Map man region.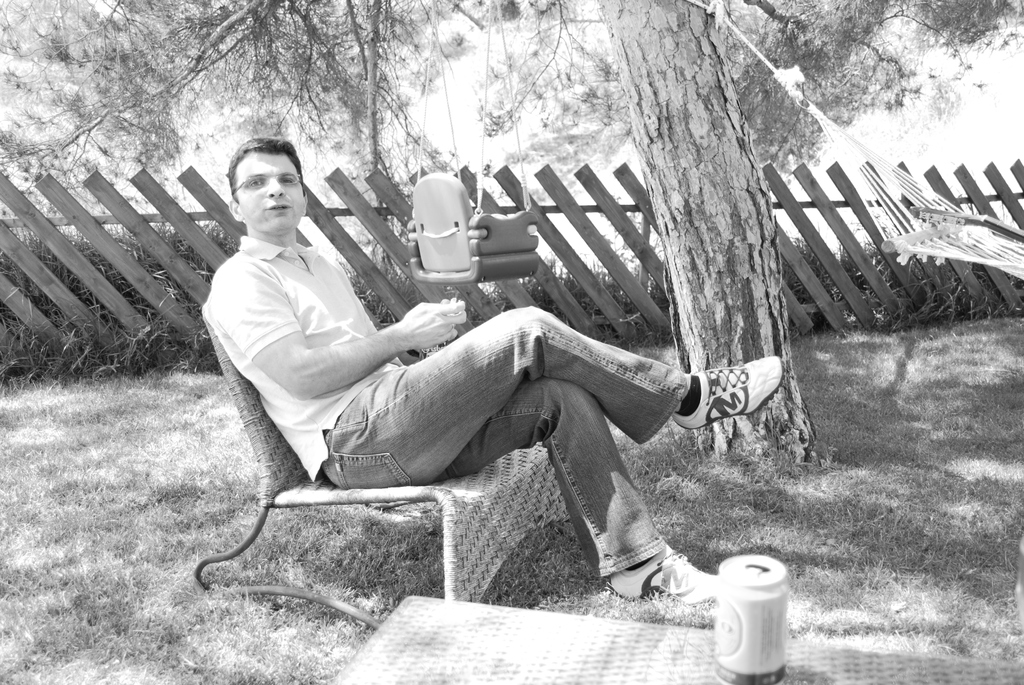
Mapped to x1=183 y1=175 x2=775 y2=645.
